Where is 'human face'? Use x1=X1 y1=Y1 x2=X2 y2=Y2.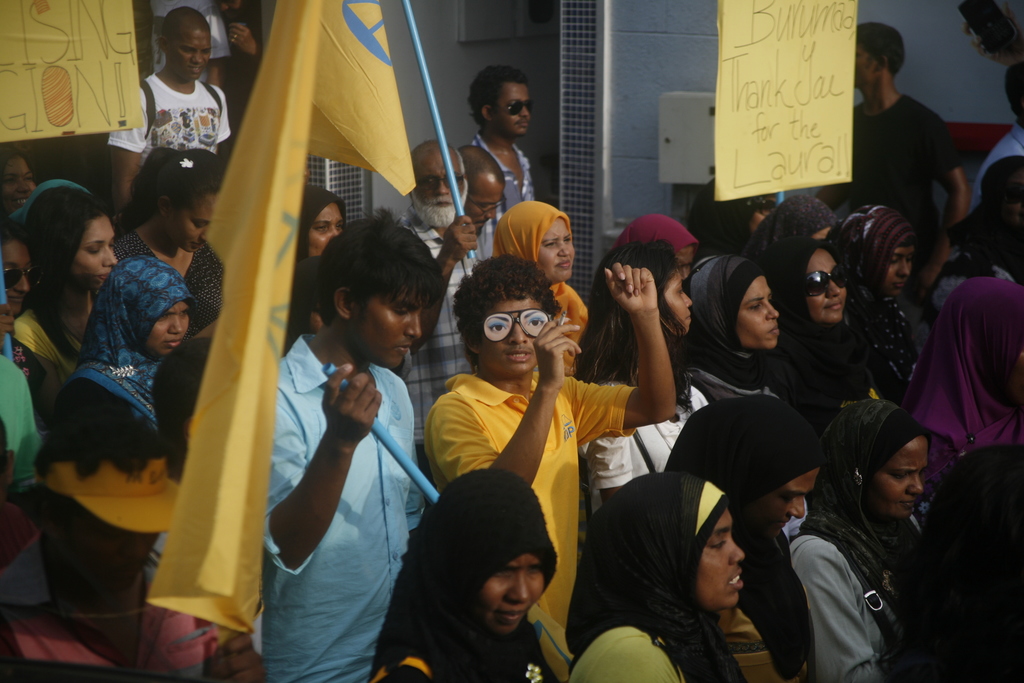
x1=751 y1=194 x2=778 y2=236.
